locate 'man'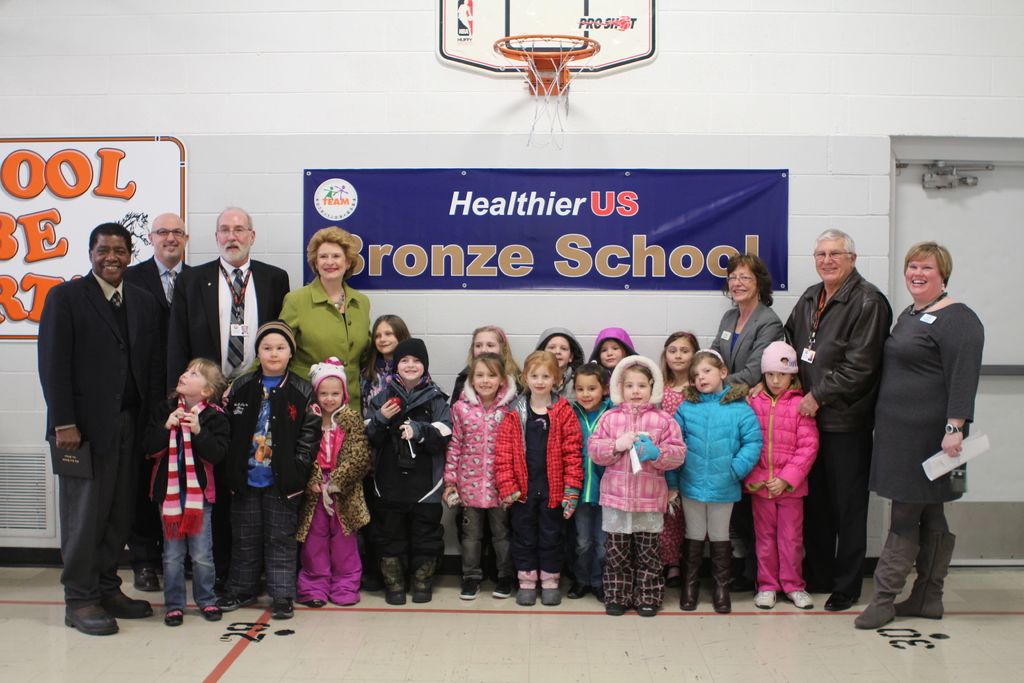
region(124, 213, 194, 593)
